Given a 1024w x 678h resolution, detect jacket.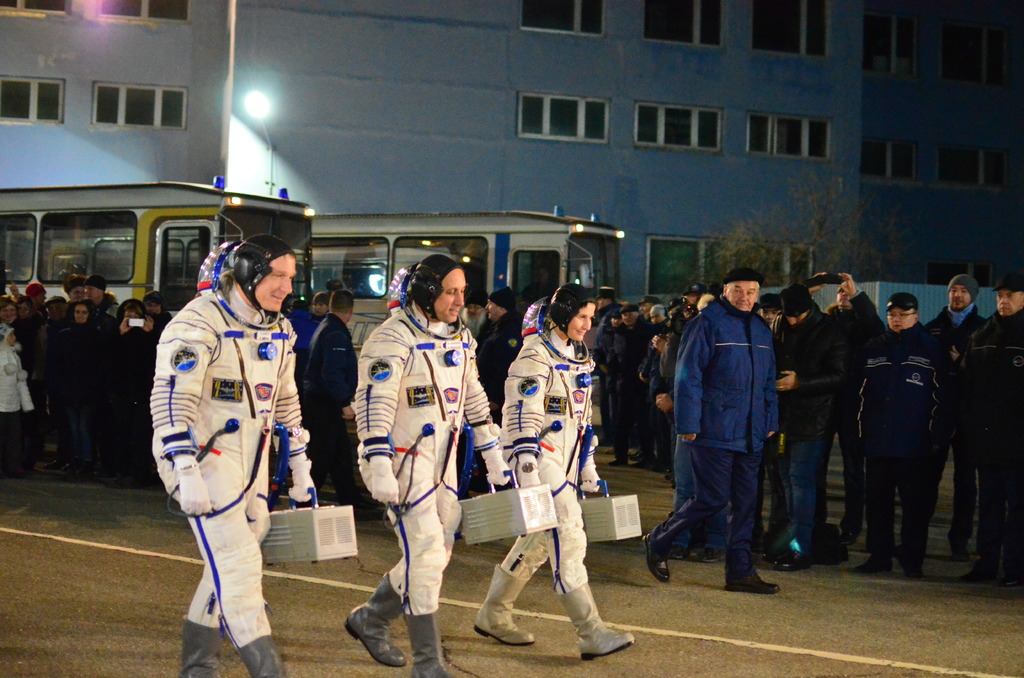
(299, 315, 358, 405).
